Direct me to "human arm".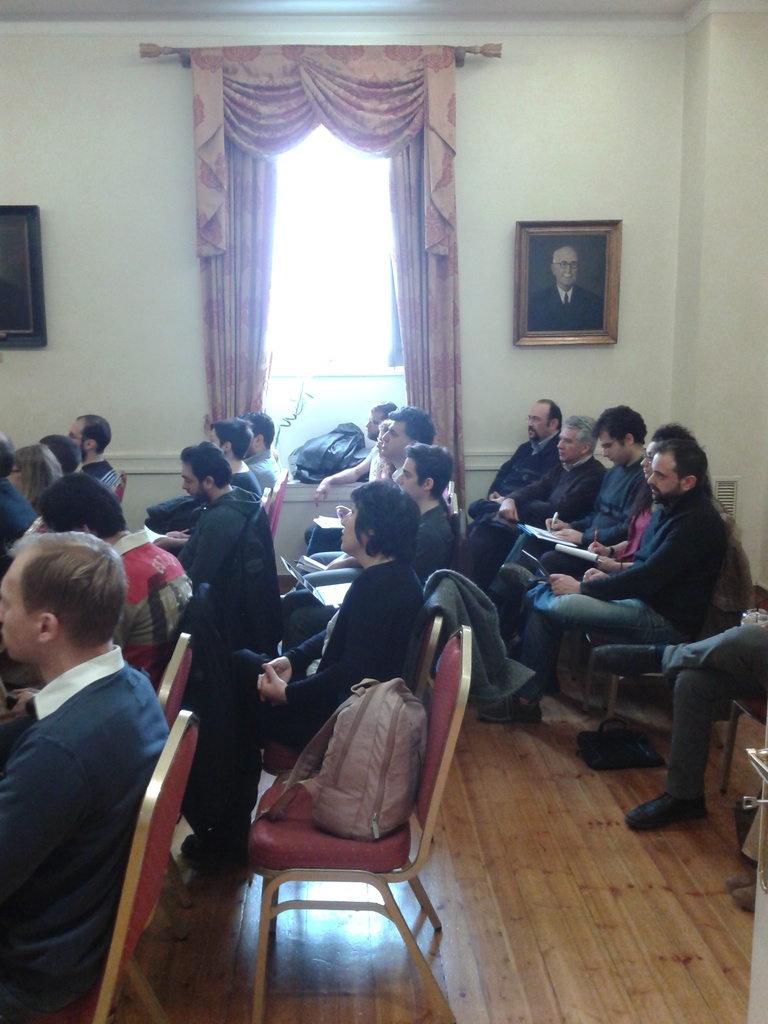
Direction: (left=154, top=527, right=189, bottom=550).
